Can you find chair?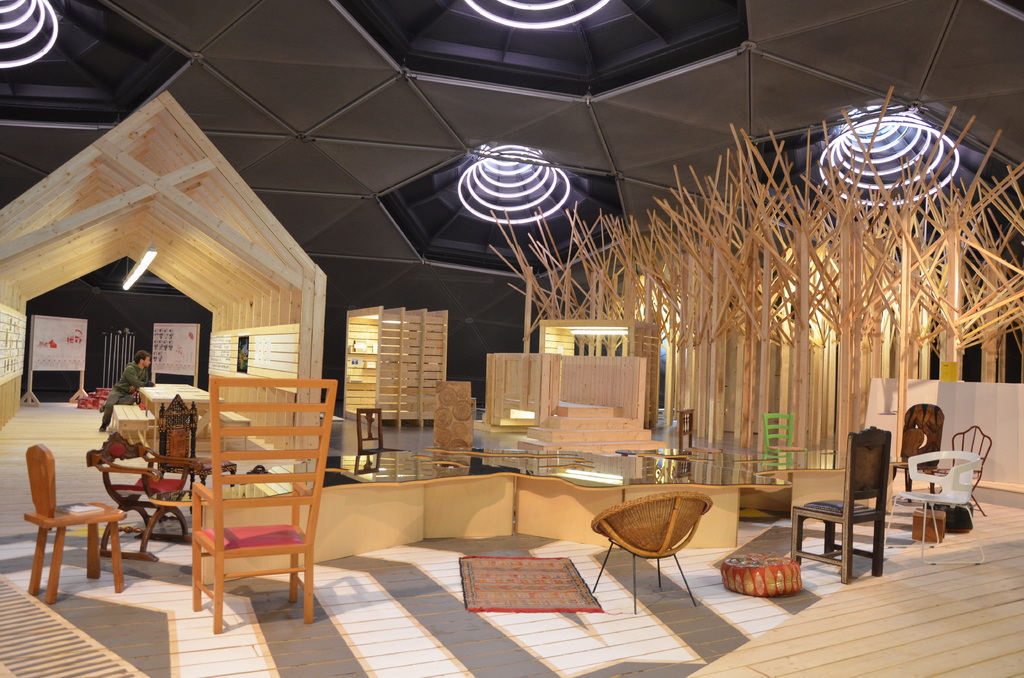
Yes, bounding box: detection(22, 446, 127, 611).
